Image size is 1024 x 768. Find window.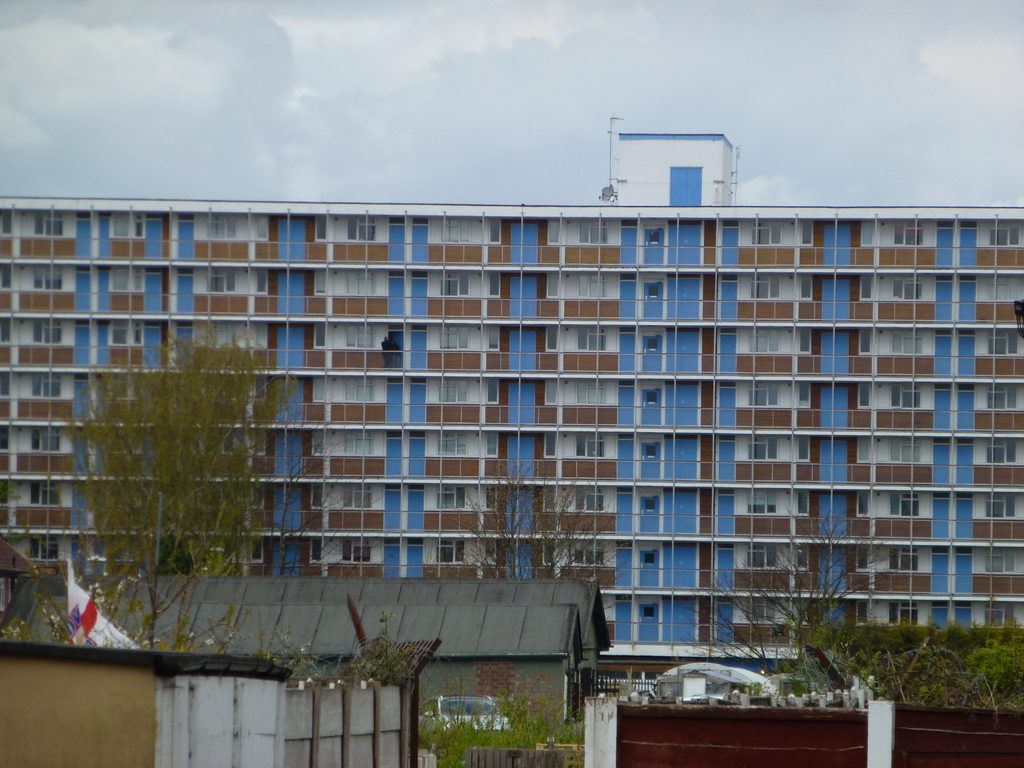
{"left": 438, "top": 209, "right": 519, "bottom": 269}.
